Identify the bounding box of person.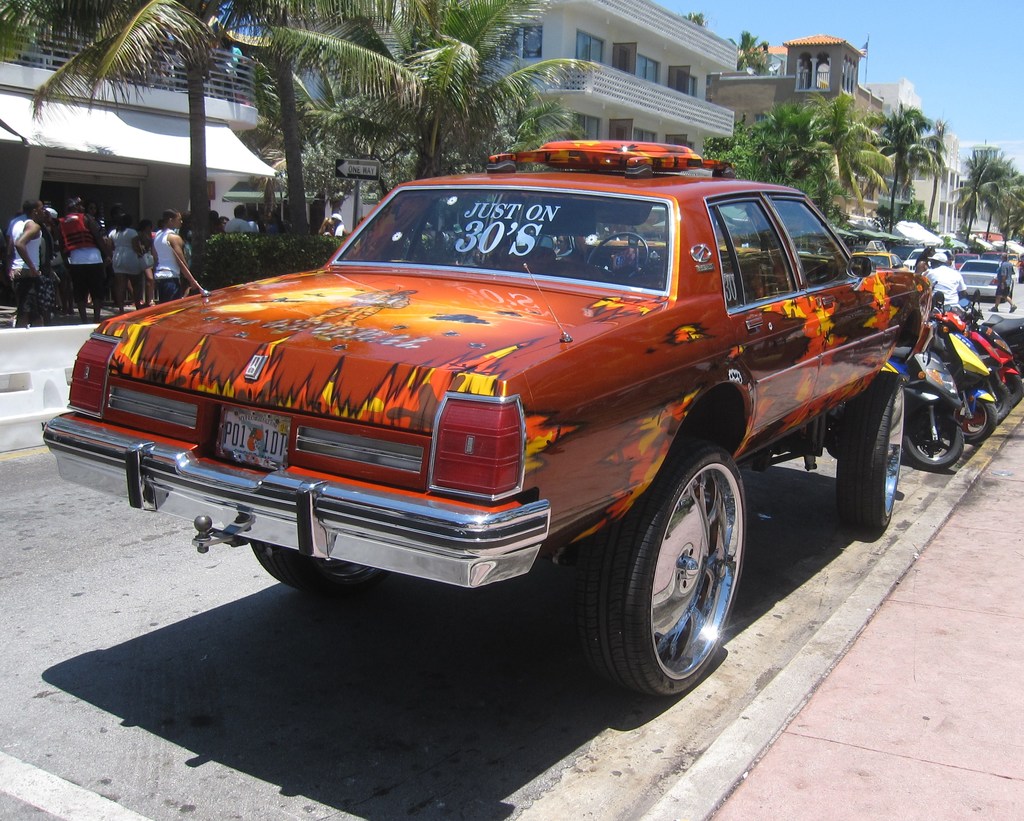
pyautogui.locateOnScreen(146, 202, 193, 295).
